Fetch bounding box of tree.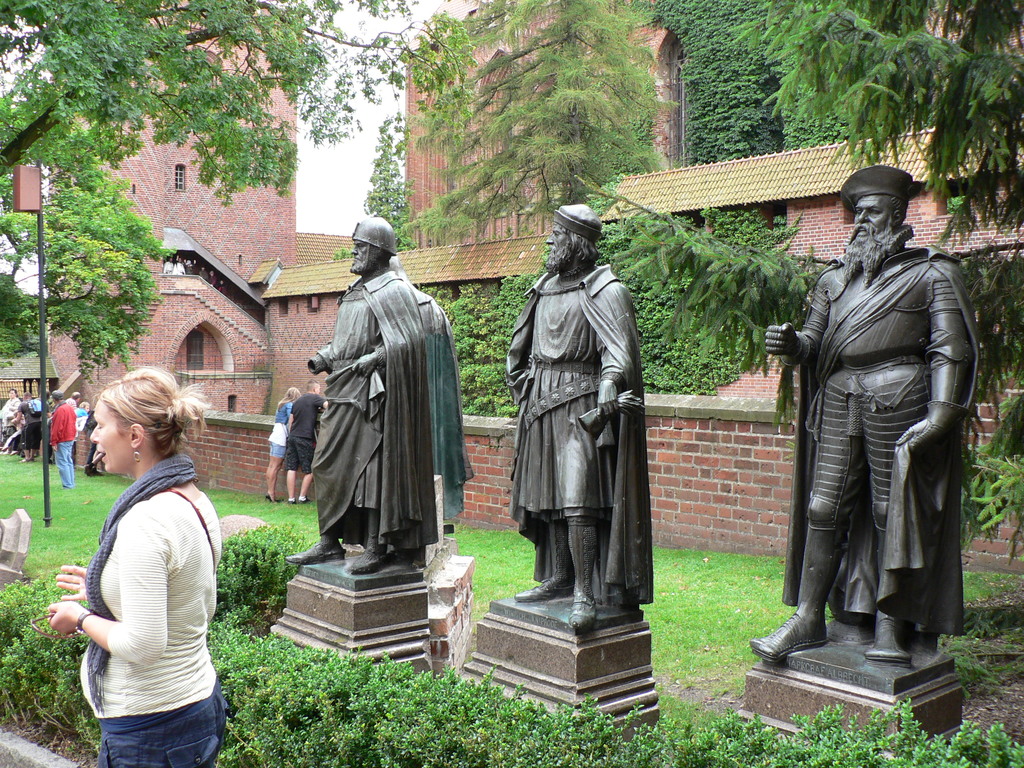
Bbox: [0,0,426,192].
